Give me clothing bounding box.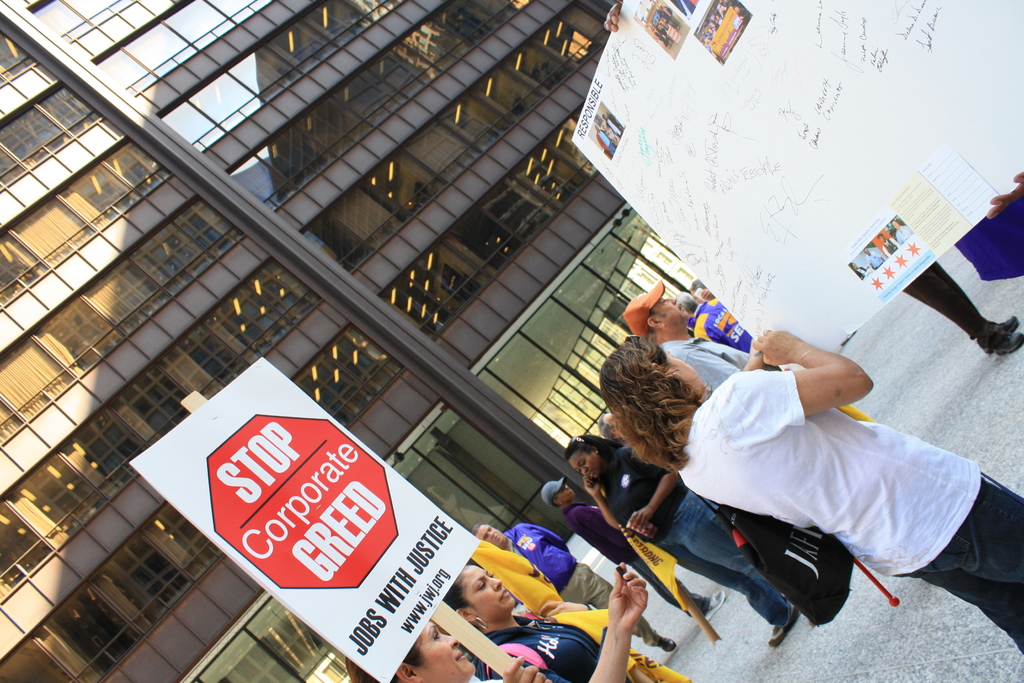
x1=601, y1=451, x2=791, y2=645.
